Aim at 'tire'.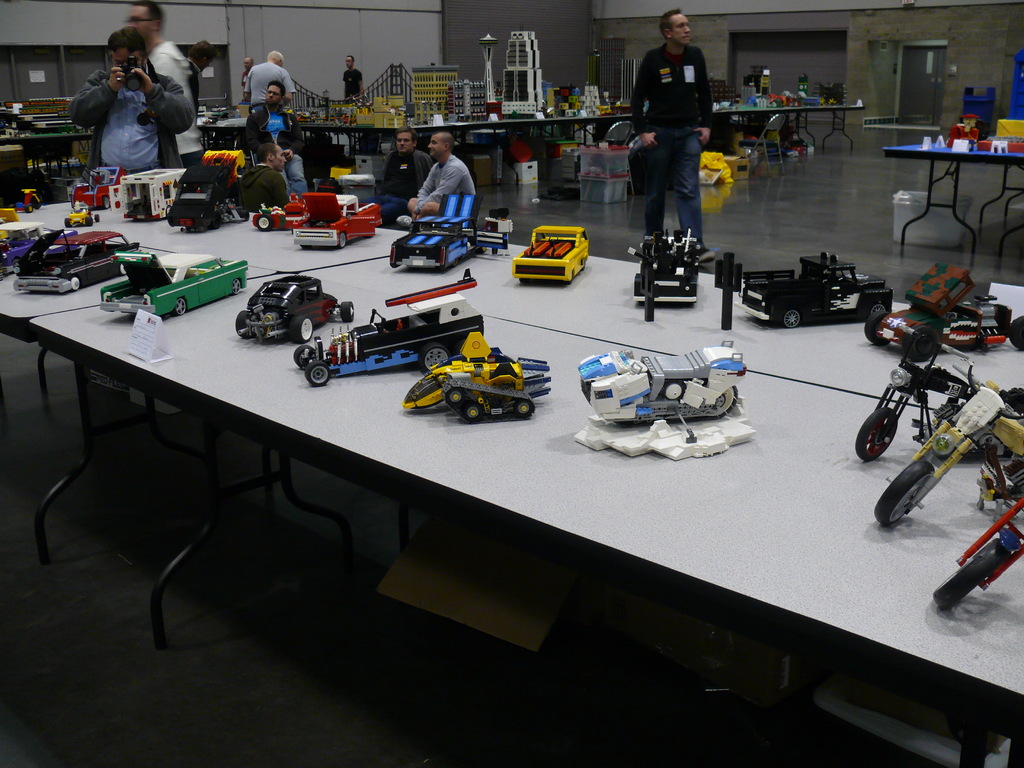
Aimed at crop(120, 262, 127, 276).
